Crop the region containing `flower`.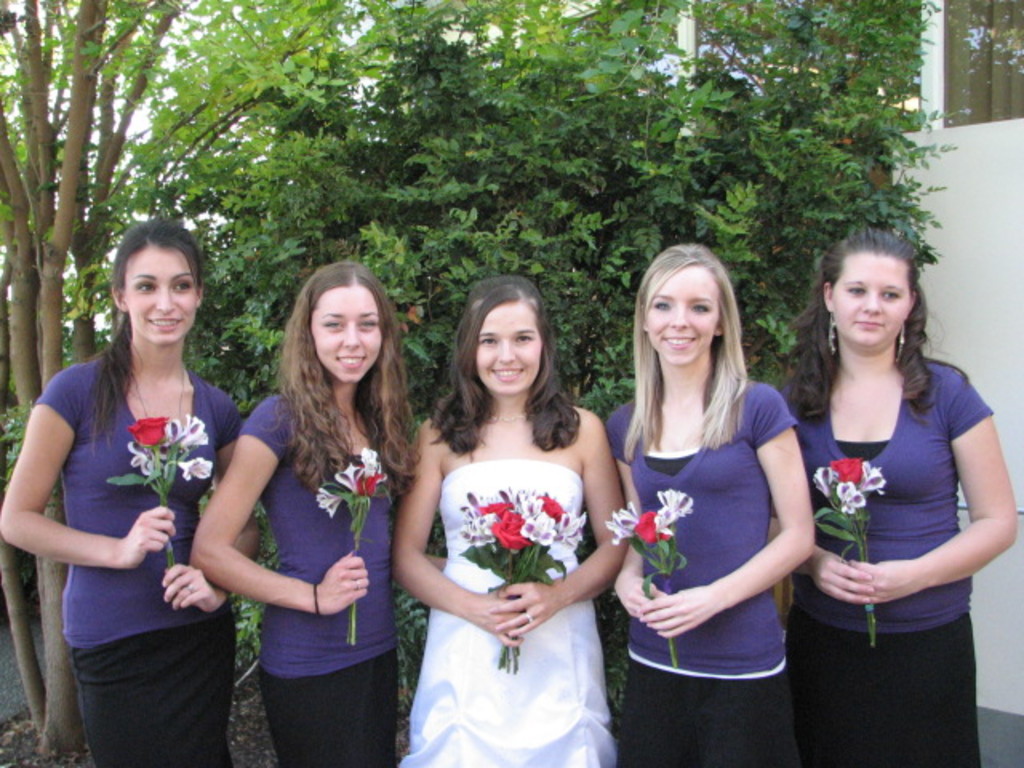
Crop region: x1=491 y1=512 x2=528 y2=550.
